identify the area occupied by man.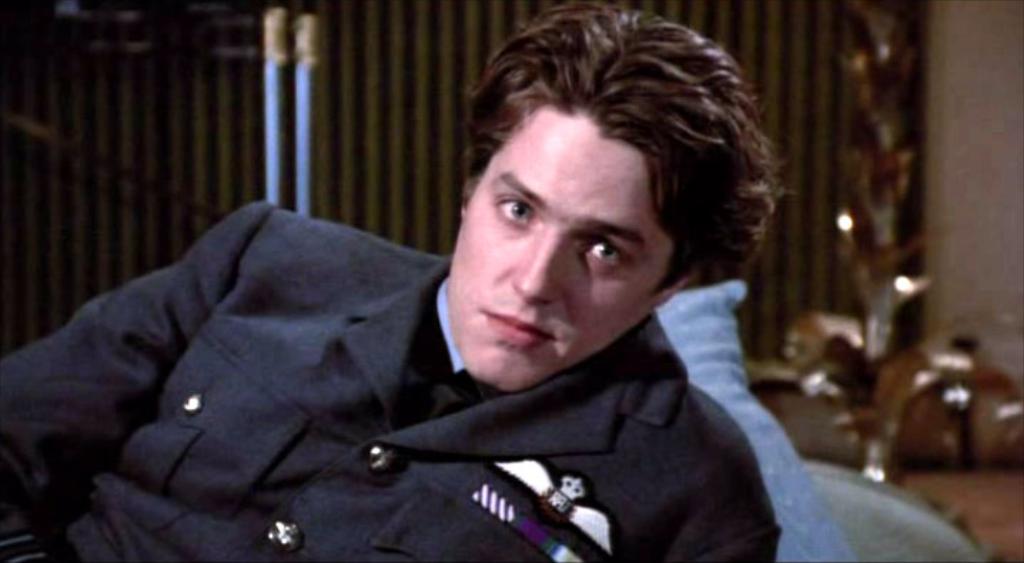
Area: locate(165, 40, 820, 560).
